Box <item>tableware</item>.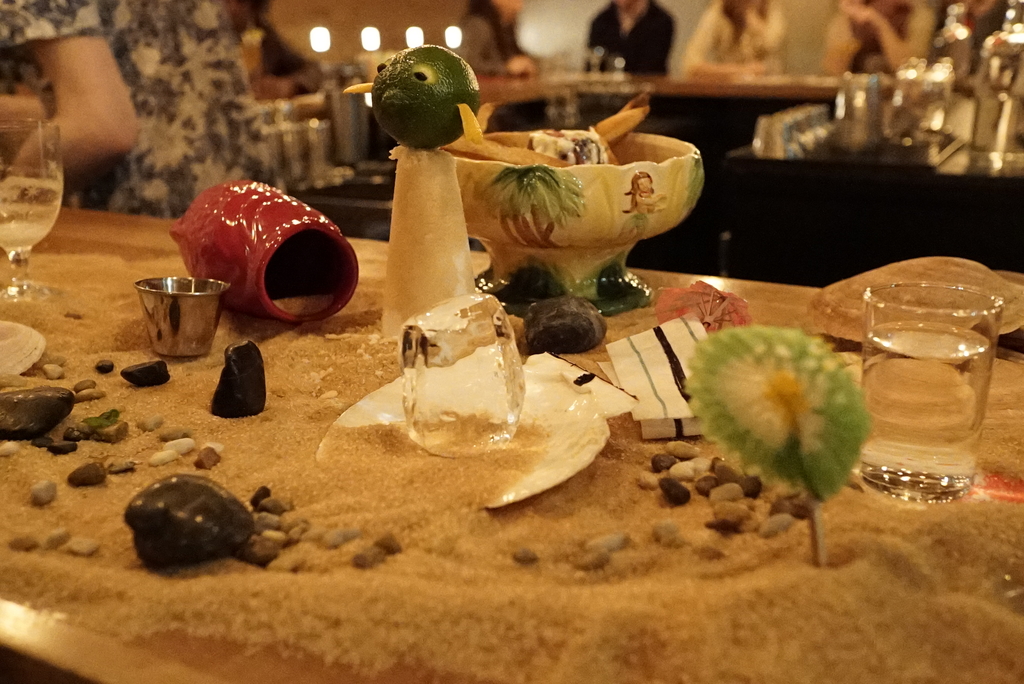
<box>130,277,236,364</box>.
